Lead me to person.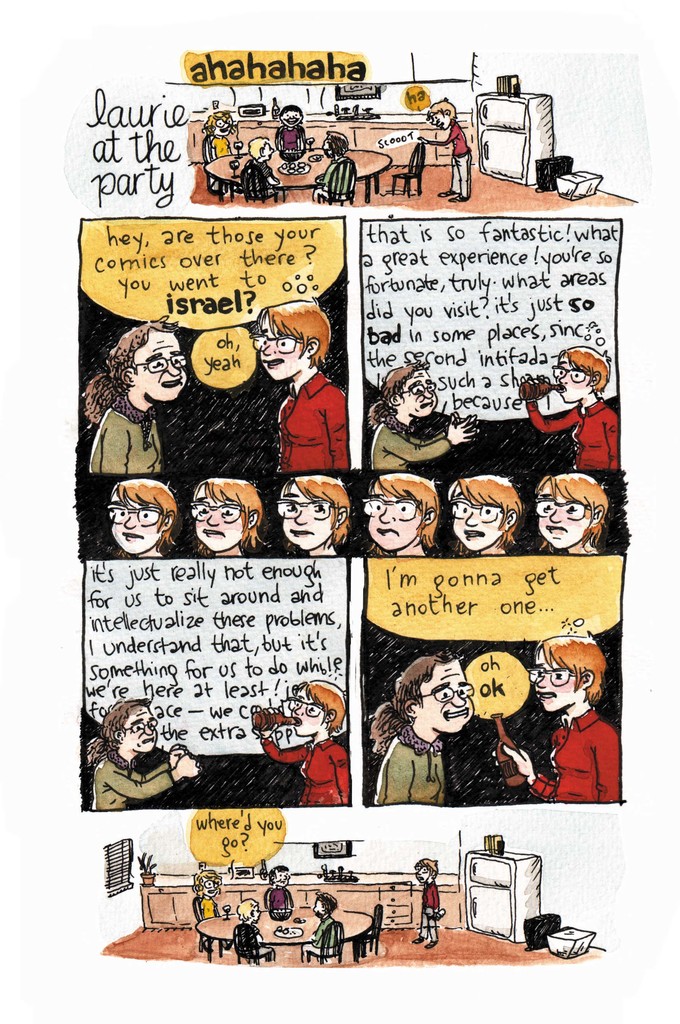
Lead to bbox=[302, 895, 343, 960].
